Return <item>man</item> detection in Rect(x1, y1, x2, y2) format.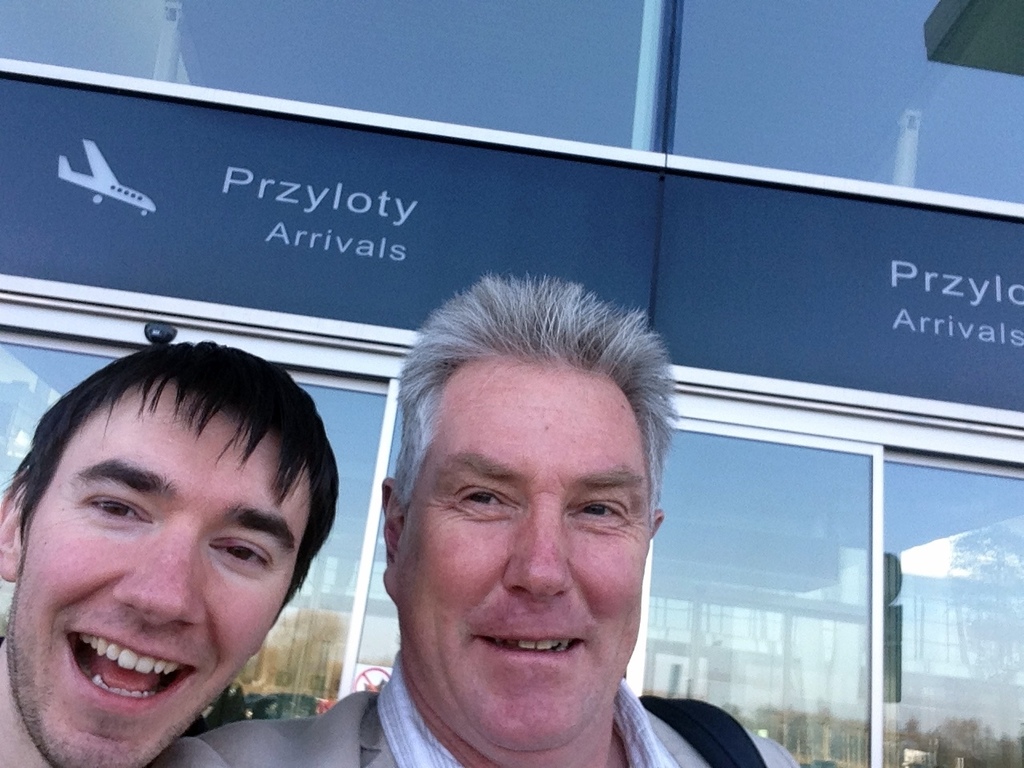
Rect(246, 276, 787, 767).
